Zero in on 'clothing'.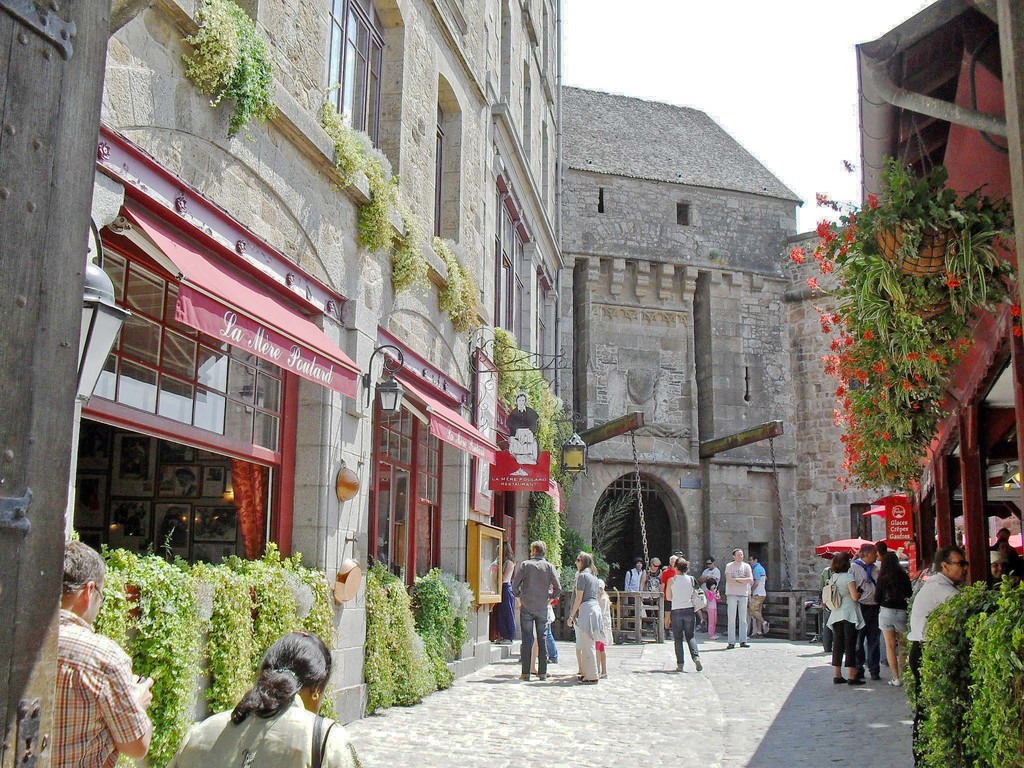
Zeroed in: [672, 582, 703, 662].
